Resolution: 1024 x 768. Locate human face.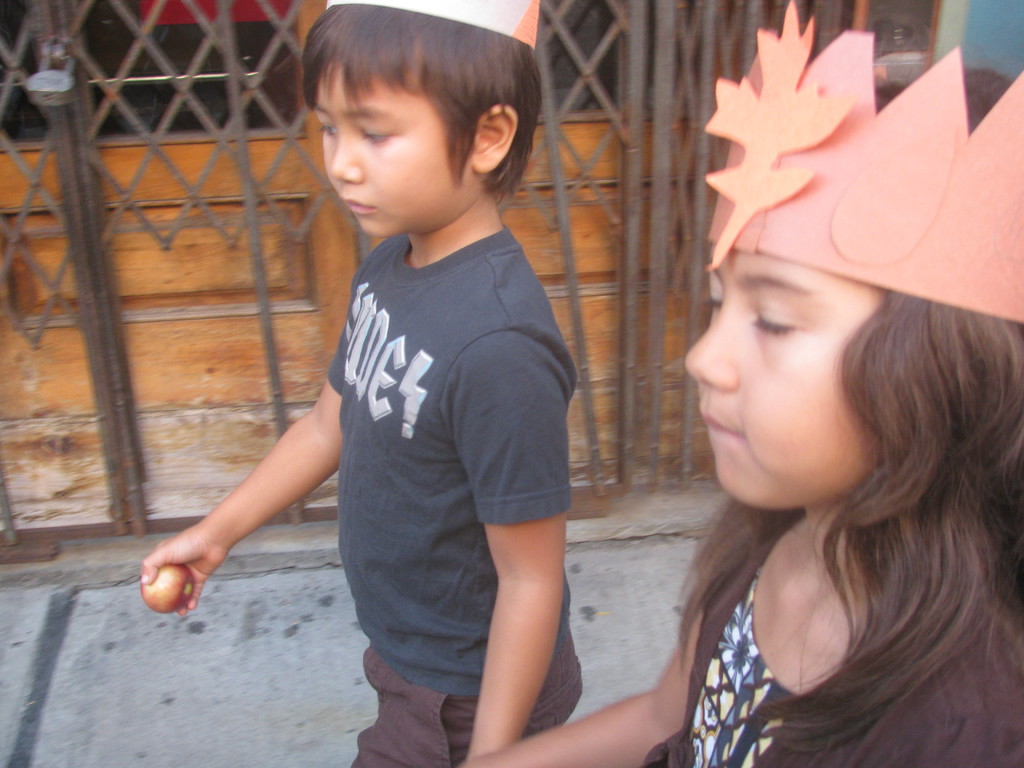
box(321, 68, 448, 228).
